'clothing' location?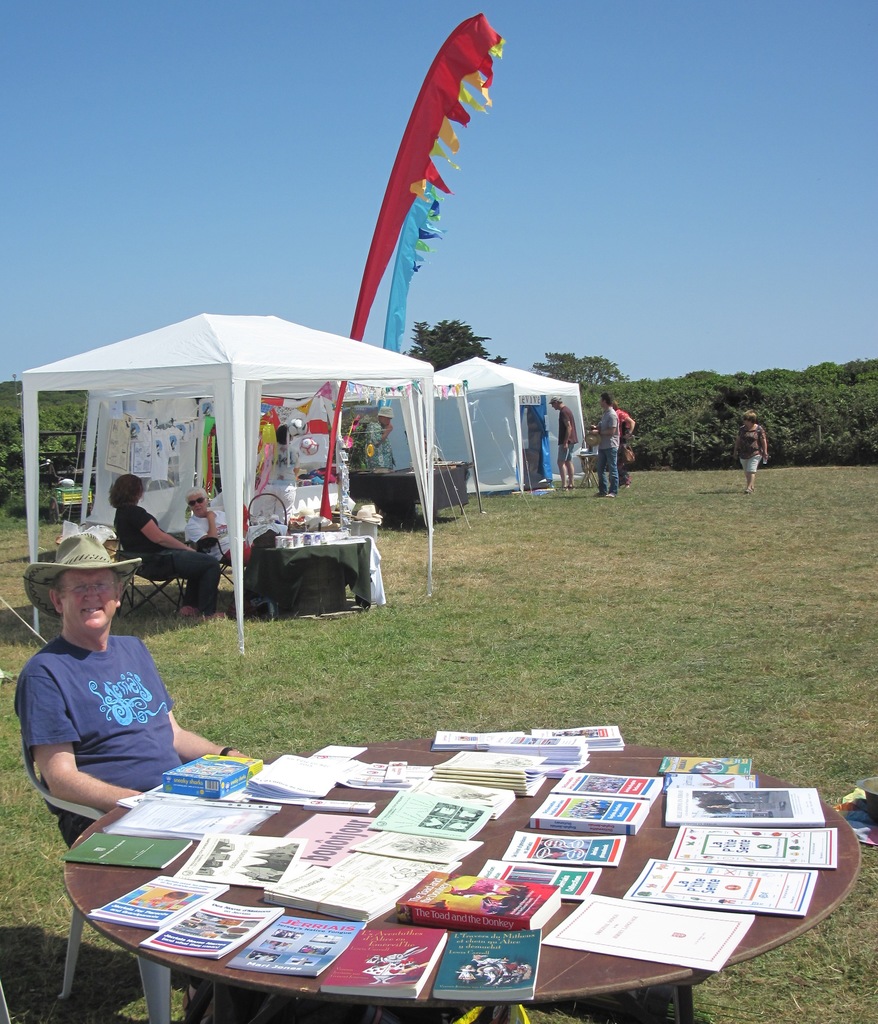
bbox=[557, 403, 580, 449]
